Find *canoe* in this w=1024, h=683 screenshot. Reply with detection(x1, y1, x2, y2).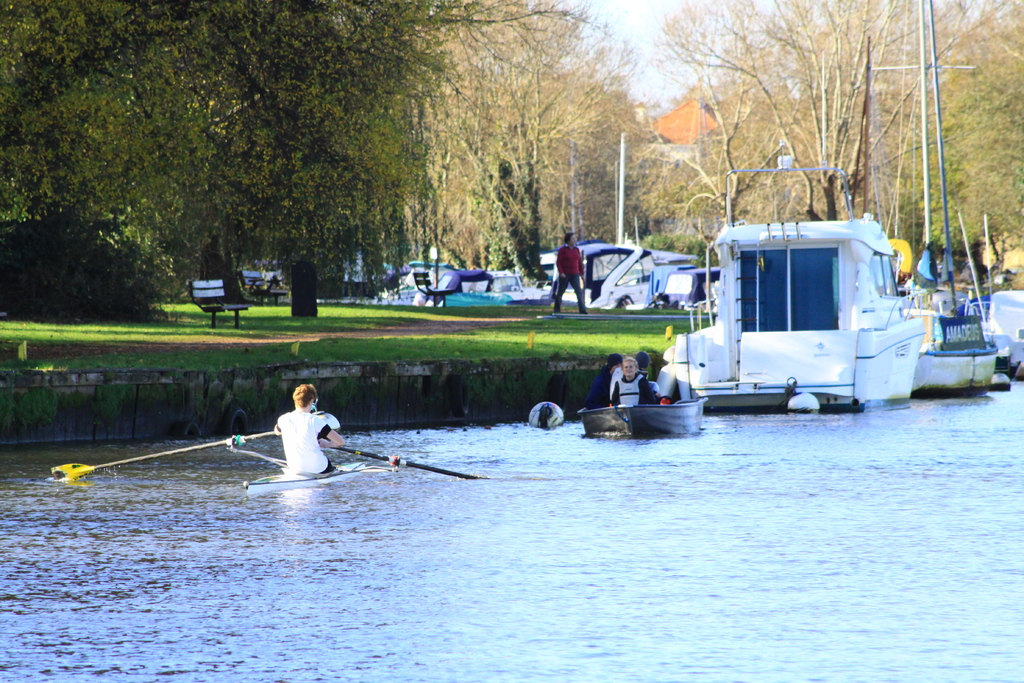
detection(250, 461, 392, 498).
